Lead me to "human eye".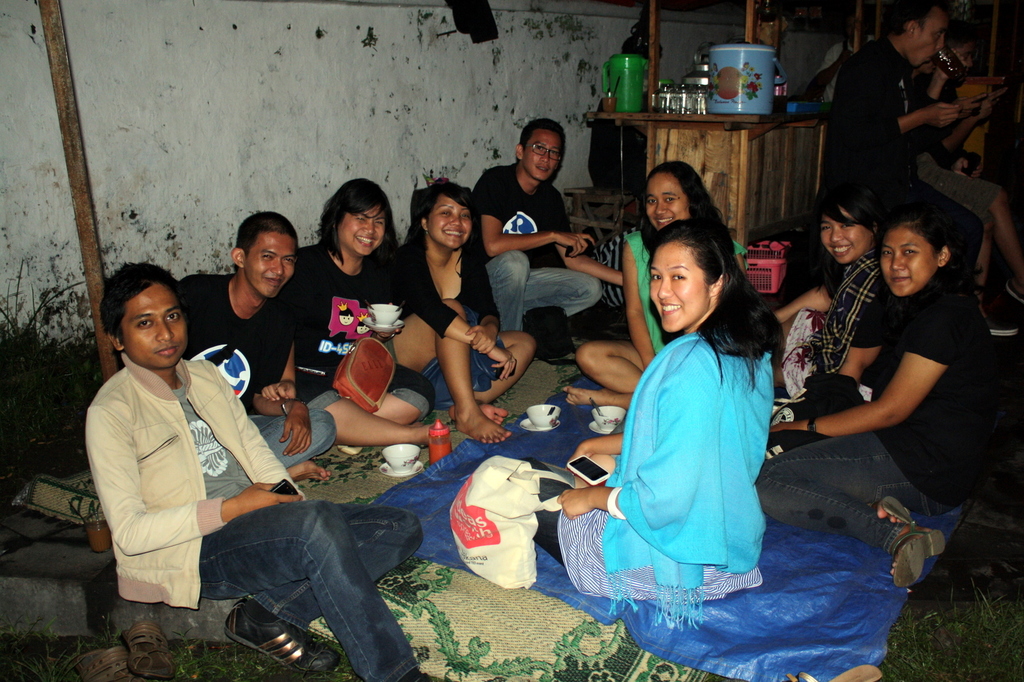
Lead to 283 256 295 265.
